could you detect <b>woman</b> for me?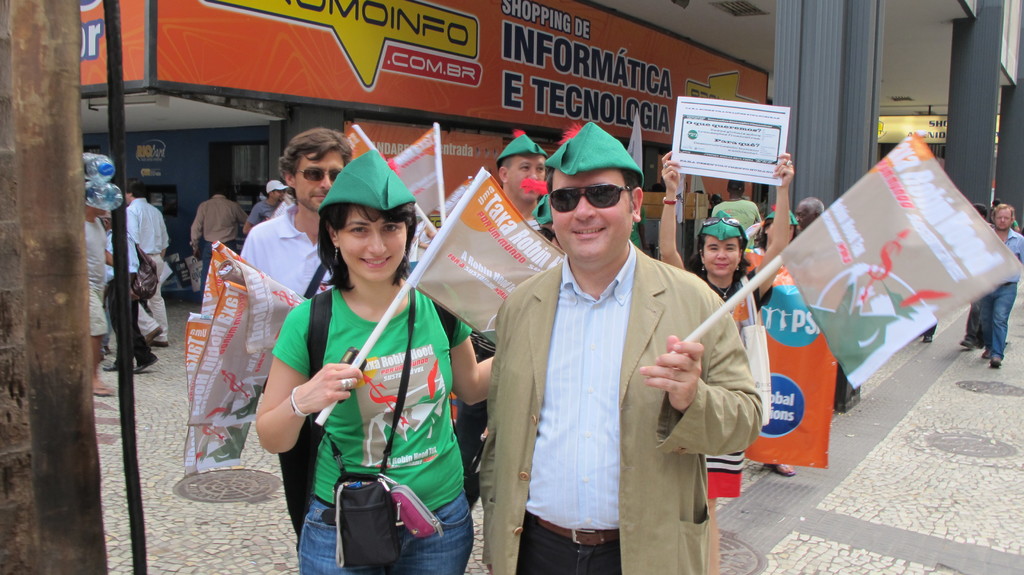
Detection result: BBox(269, 148, 459, 574).
